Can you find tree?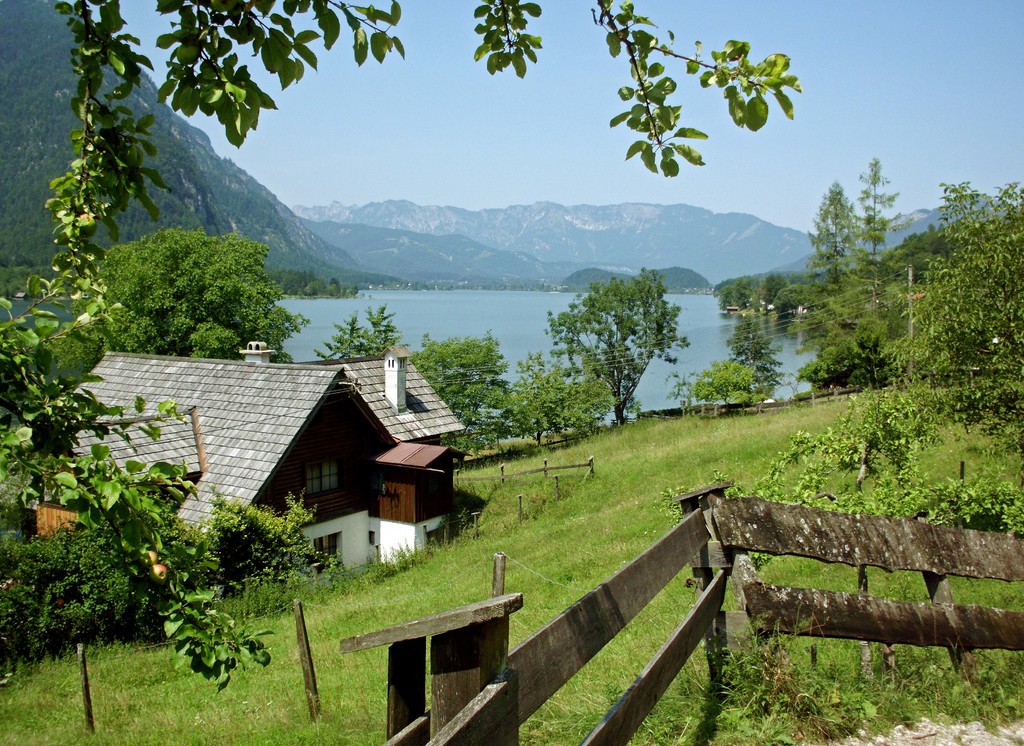
Yes, bounding box: detection(541, 255, 700, 432).
